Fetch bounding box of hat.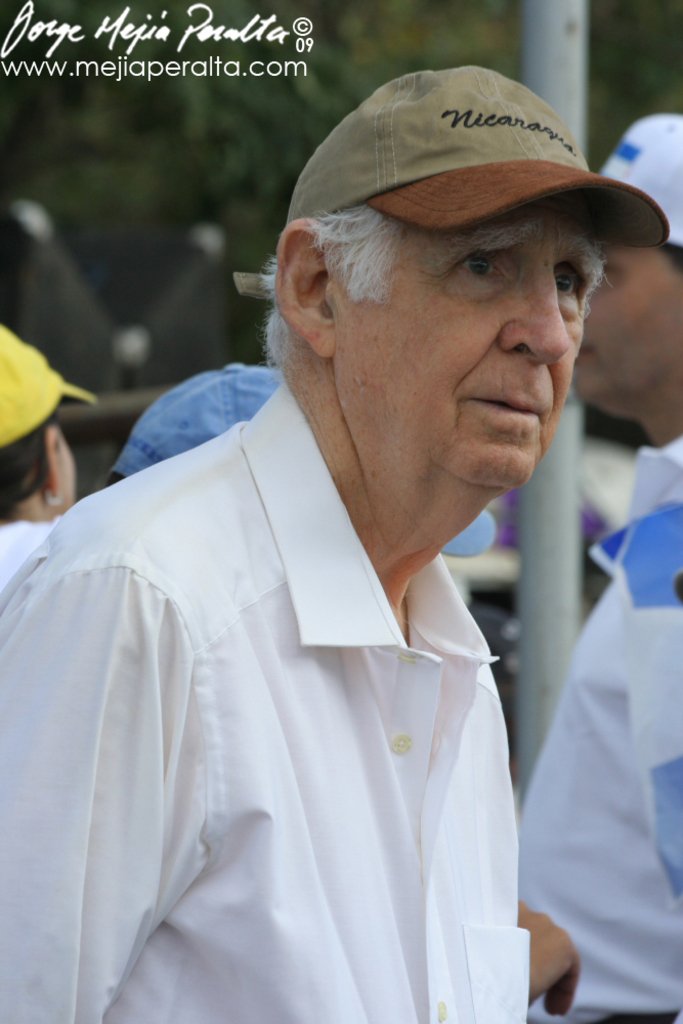
Bbox: bbox(599, 105, 682, 248).
